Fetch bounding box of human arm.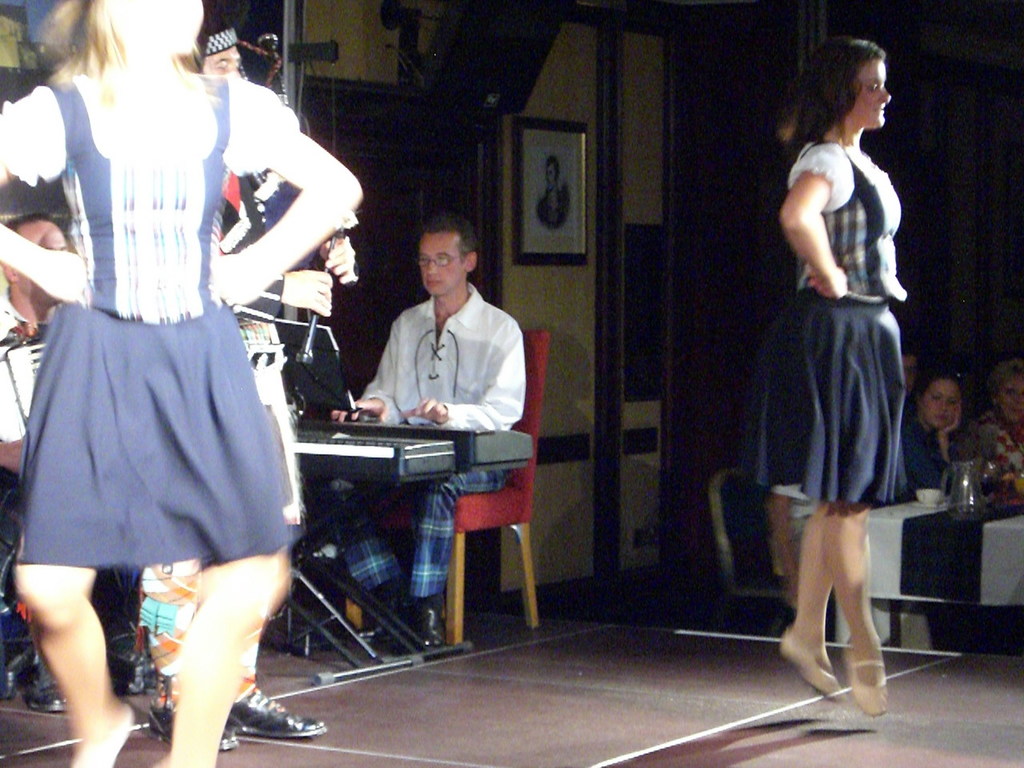
Bbox: x1=241, y1=267, x2=330, y2=318.
